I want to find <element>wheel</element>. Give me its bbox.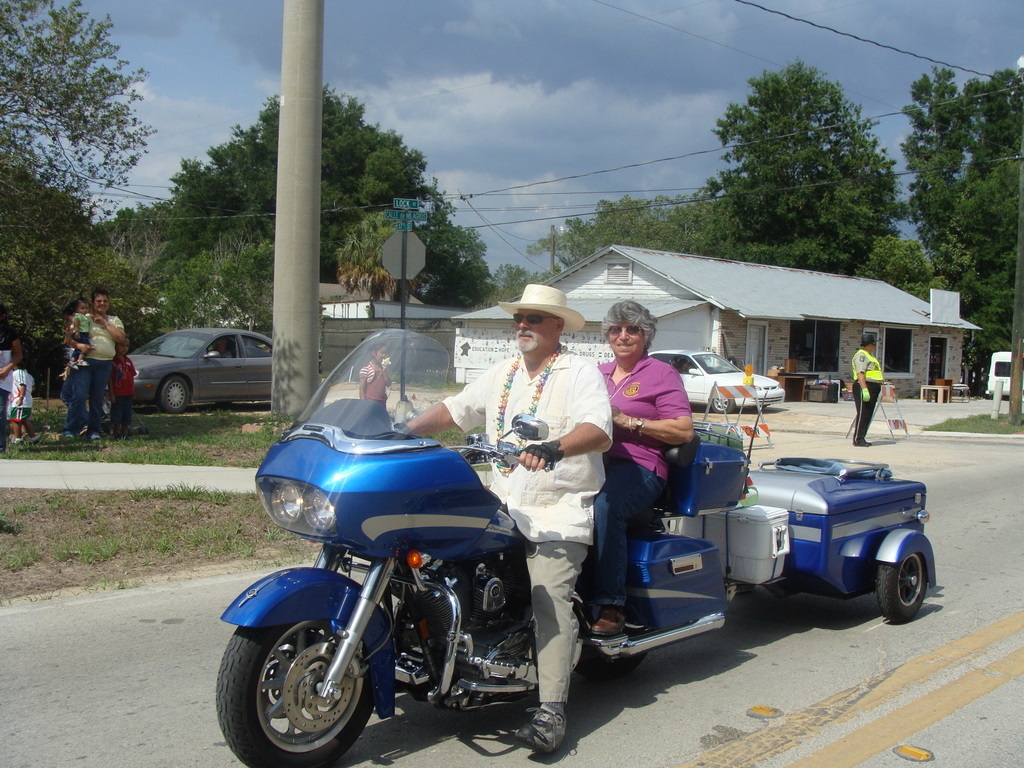
detection(705, 395, 731, 415).
